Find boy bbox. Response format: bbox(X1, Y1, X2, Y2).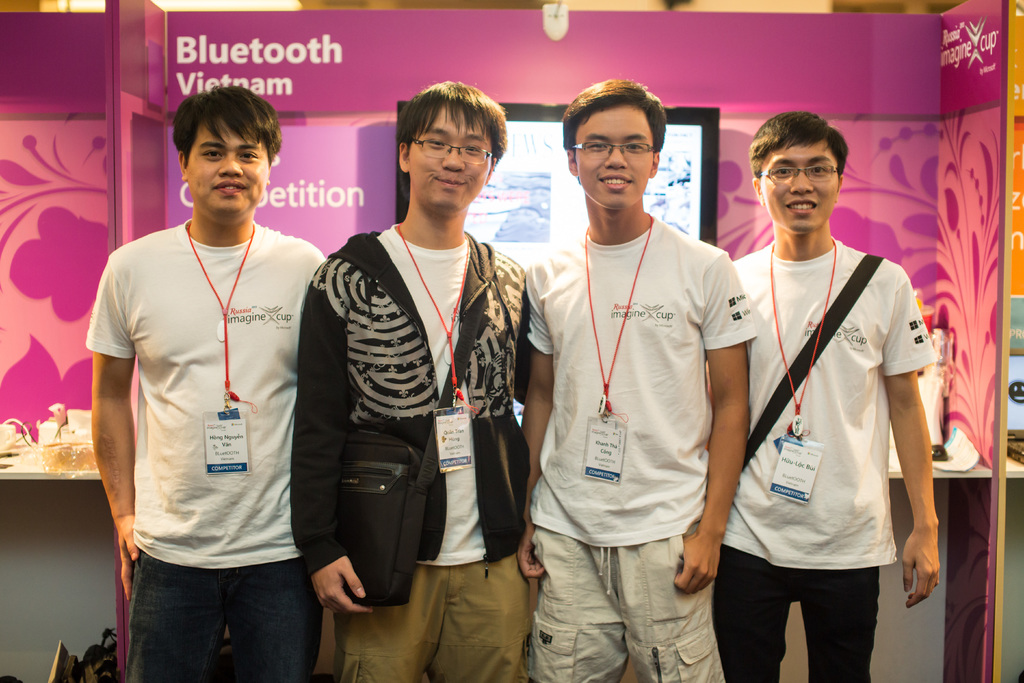
bbox(290, 83, 540, 679).
